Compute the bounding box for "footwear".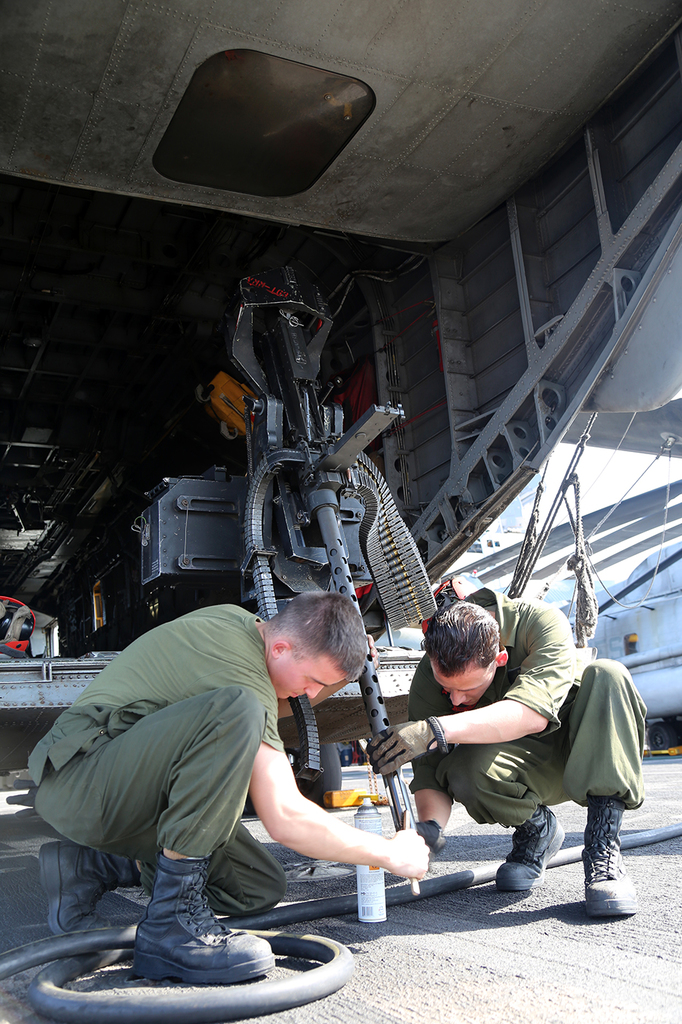
[39,843,119,940].
